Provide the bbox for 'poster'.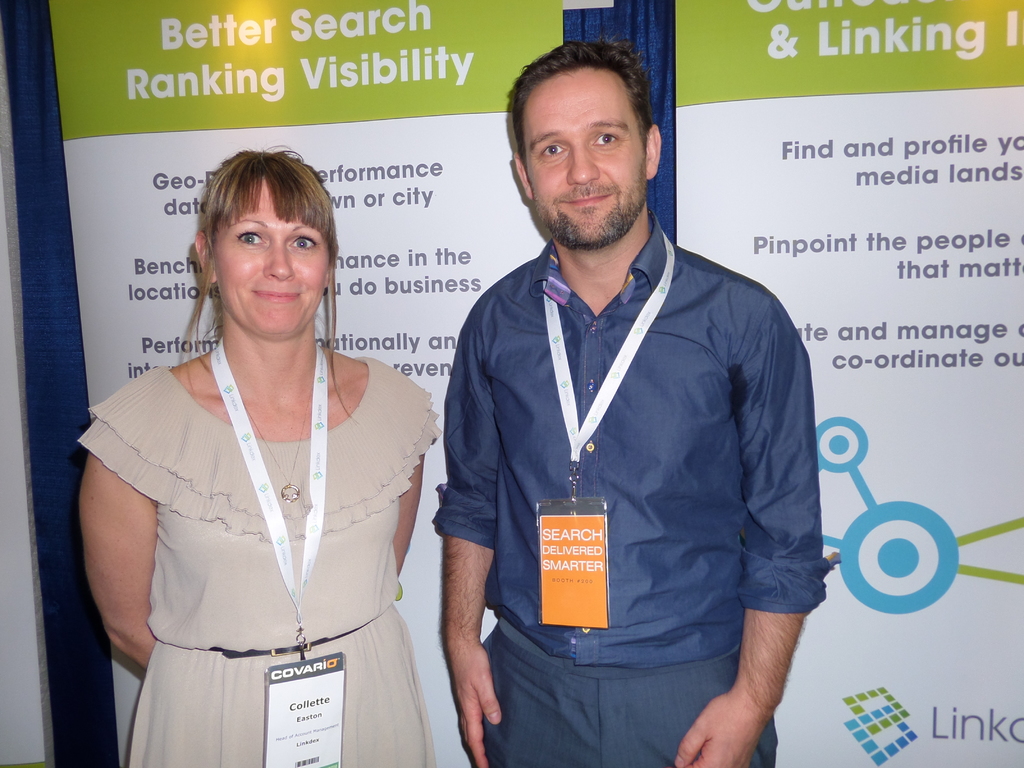
{"left": 49, "top": 1, "right": 571, "bottom": 759}.
